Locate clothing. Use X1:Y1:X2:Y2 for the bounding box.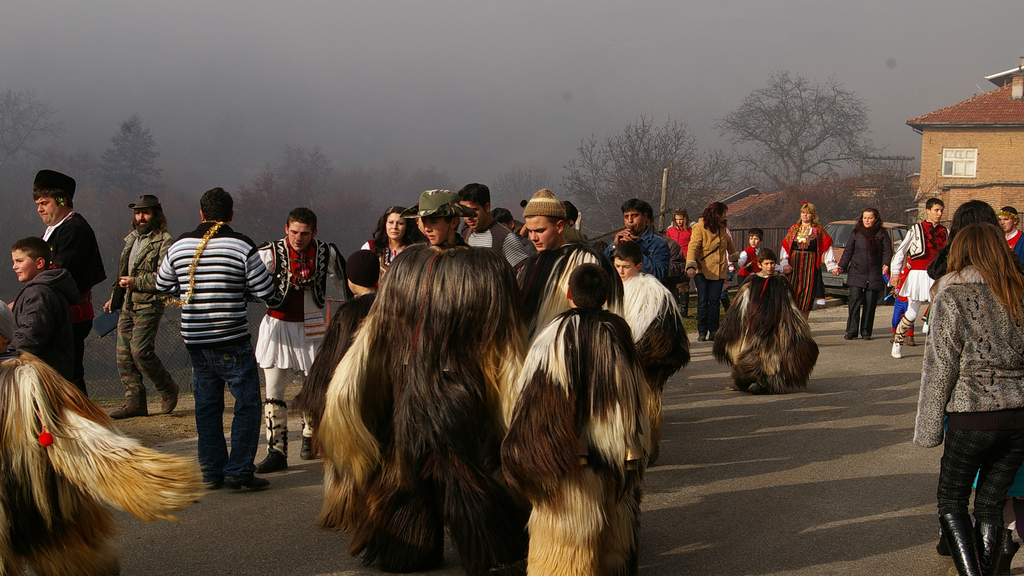
8:272:88:387.
